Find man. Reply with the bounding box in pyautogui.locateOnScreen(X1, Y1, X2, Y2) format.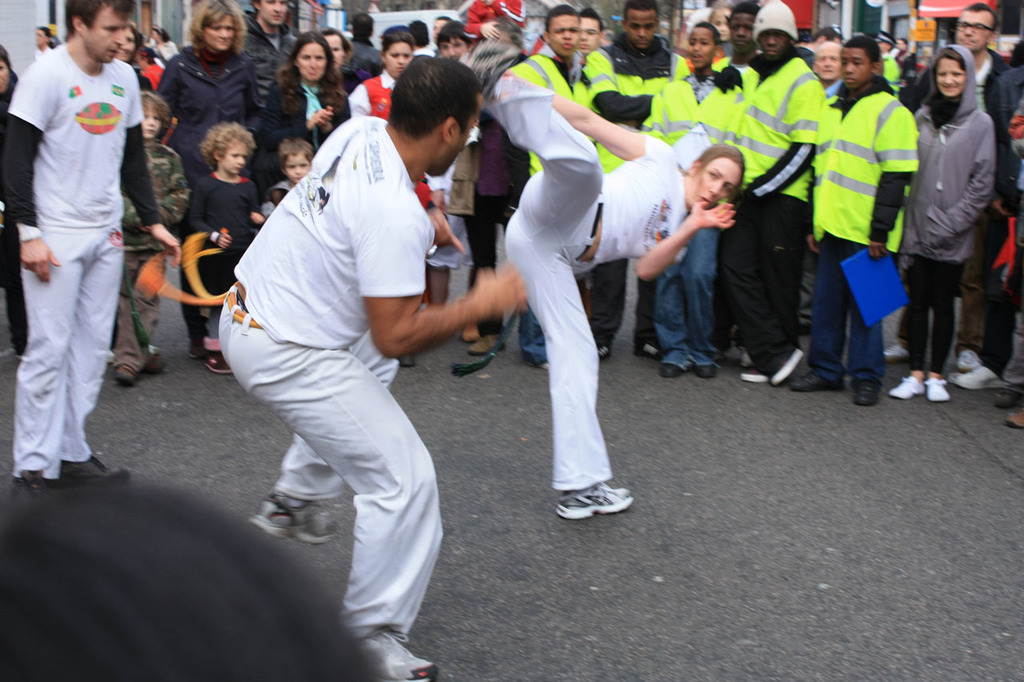
pyautogui.locateOnScreen(202, 51, 494, 649).
